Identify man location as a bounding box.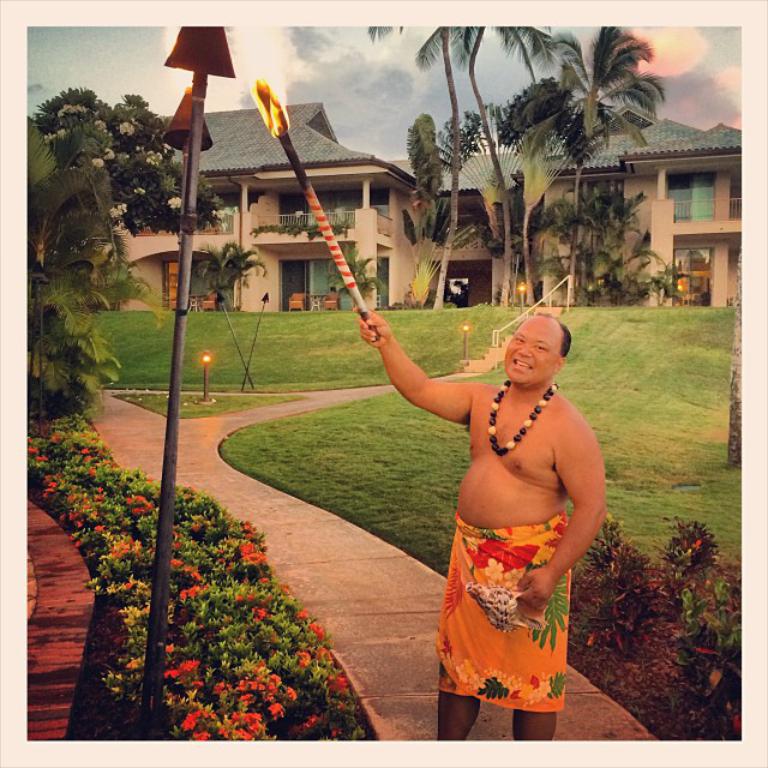
(x1=341, y1=270, x2=600, y2=700).
